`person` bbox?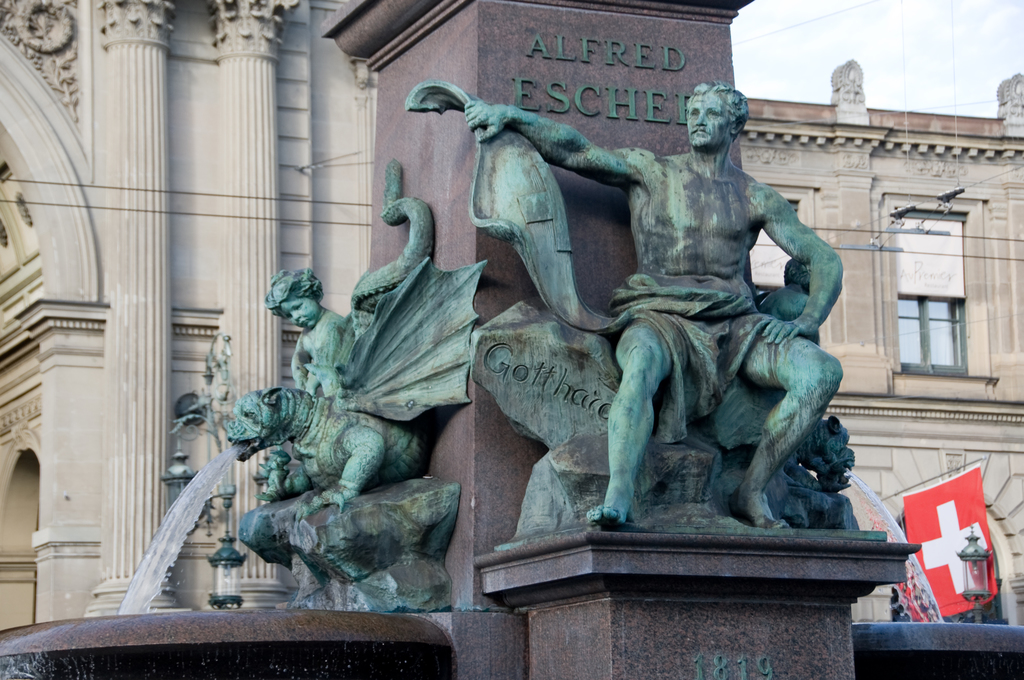
x1=468, y1=80, x2=847, y2=531
